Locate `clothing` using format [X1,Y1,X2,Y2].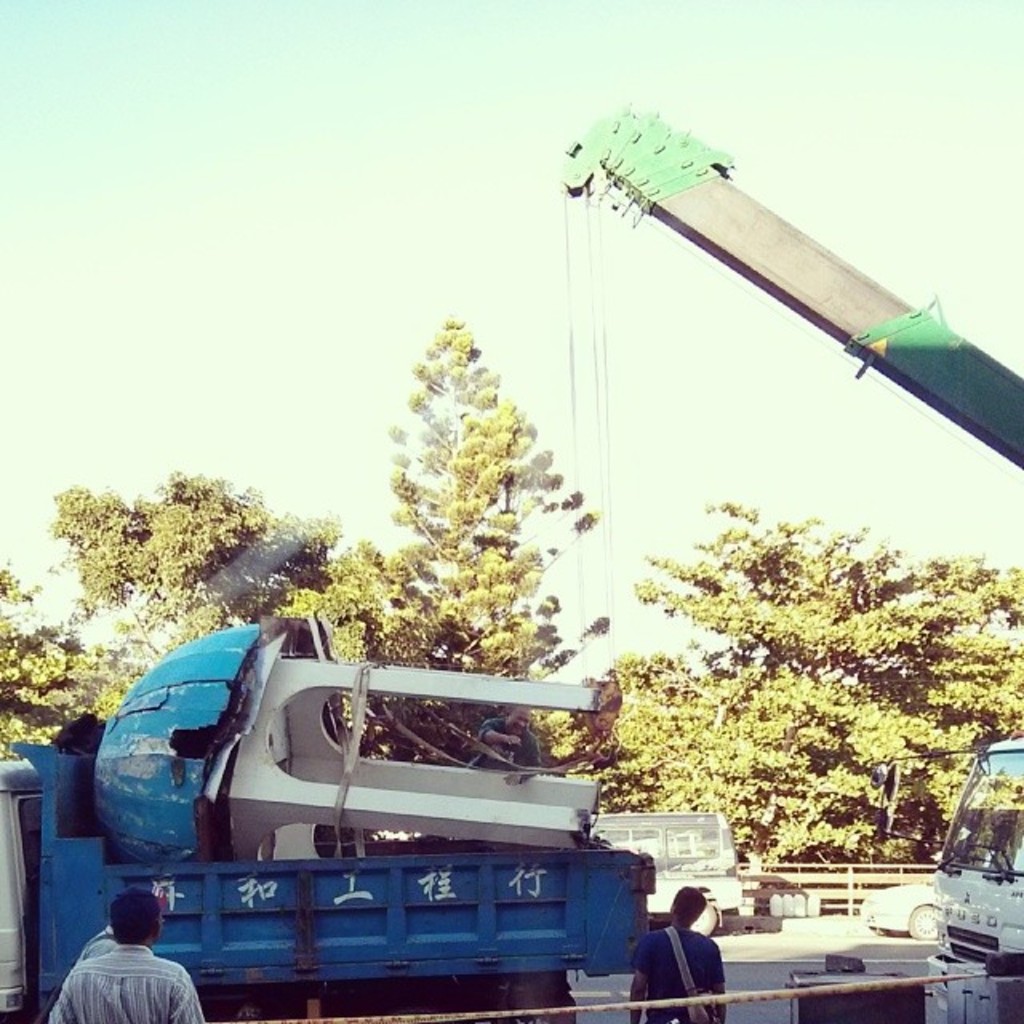
[630,920,731,1022].
